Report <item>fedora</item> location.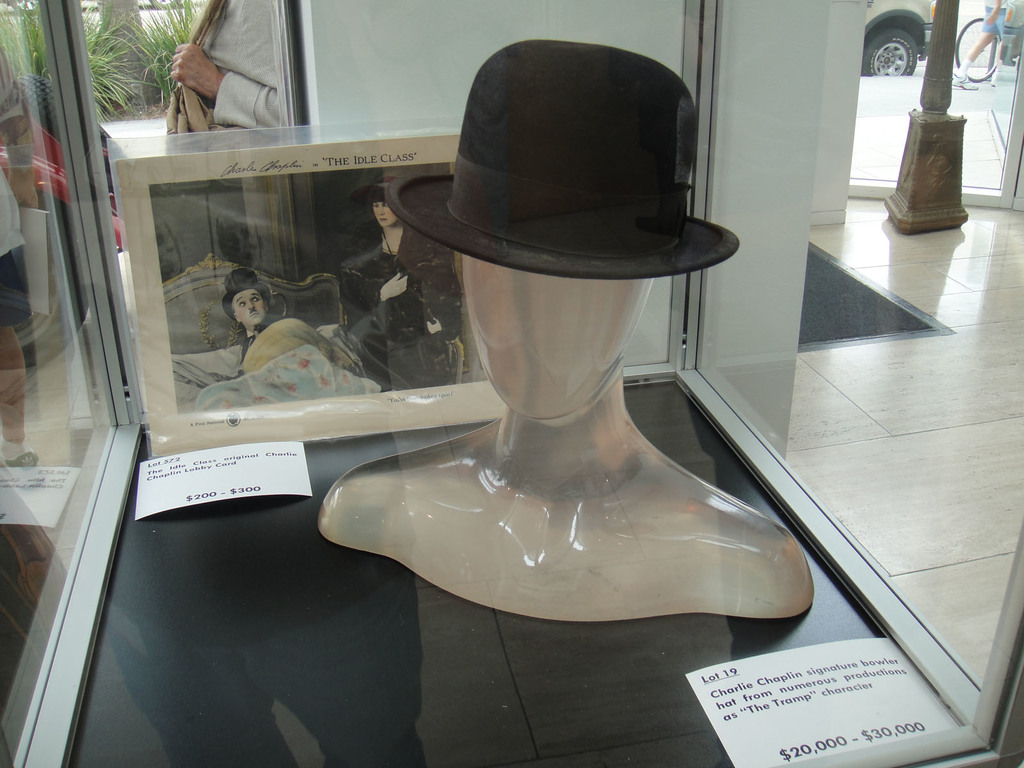
Report: box=[381, 22, 740, 303].
